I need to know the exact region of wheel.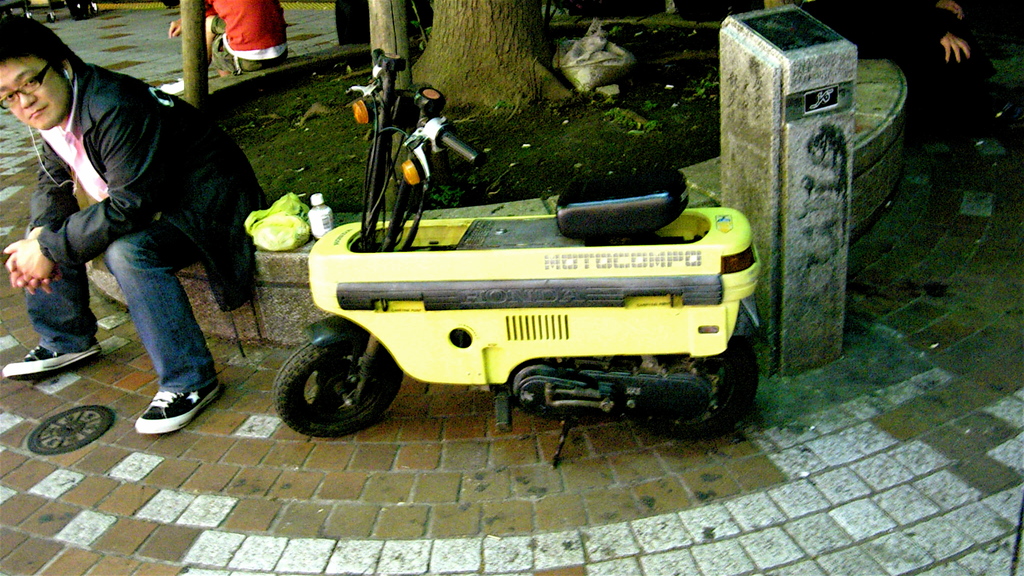
Region: (left=268, top=325, right=396, bottom=429).
